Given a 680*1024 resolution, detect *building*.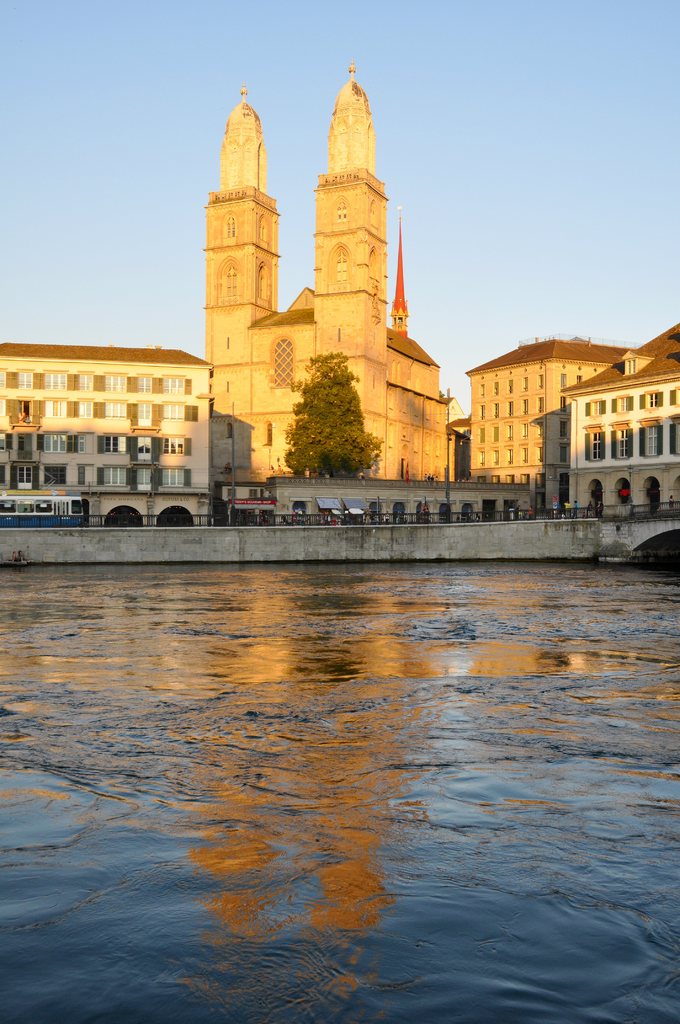
[left=0, top=344, right=216, bottom=489].
